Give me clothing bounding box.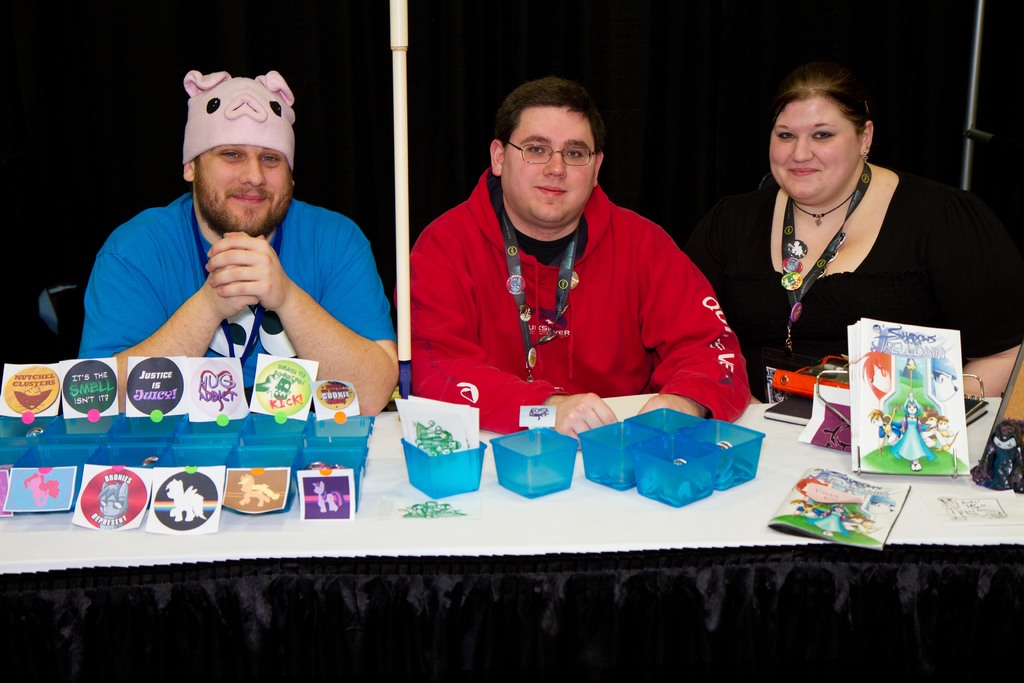
x1=894 y1=416 x2=936 y2=462.
